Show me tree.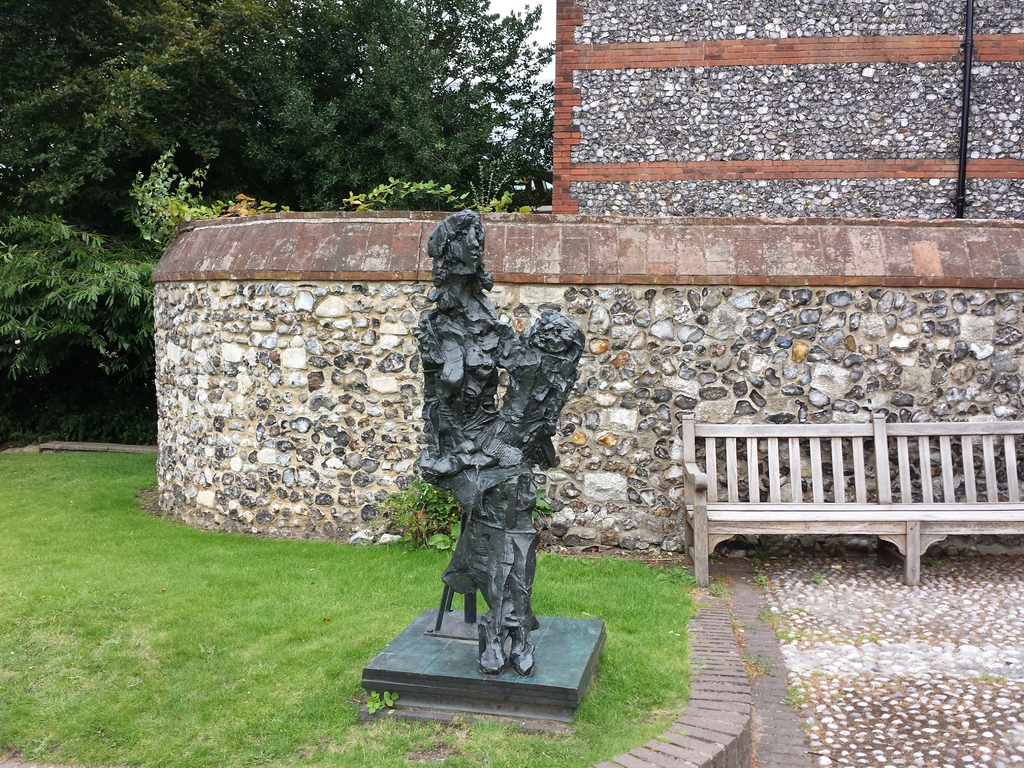
tree is here: select_region(0, 0, 266, 200).
